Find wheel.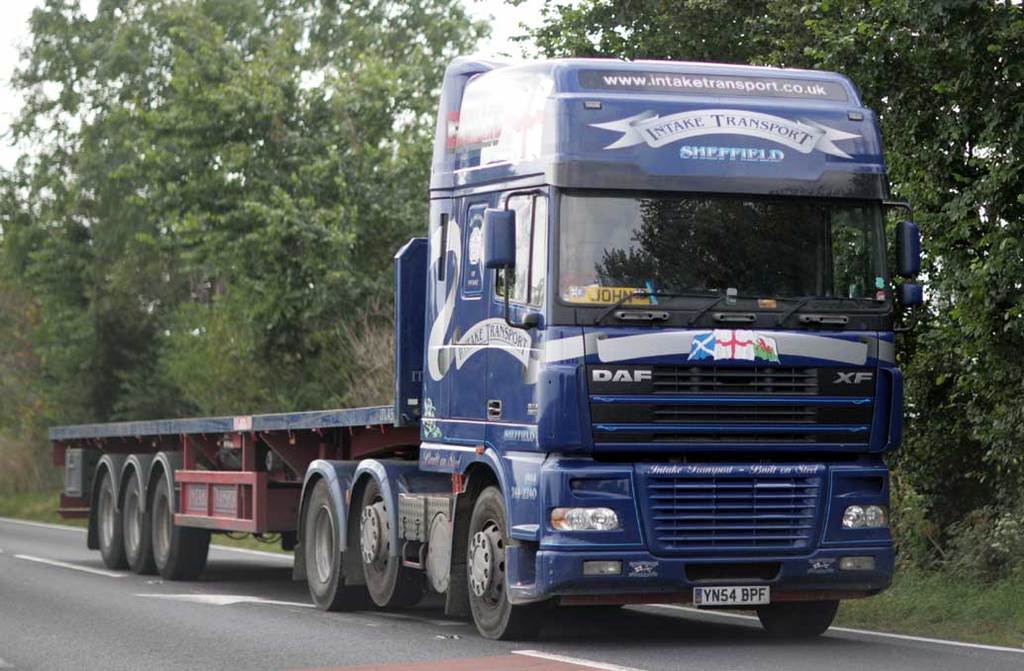
[457, 496, 522, 644].
